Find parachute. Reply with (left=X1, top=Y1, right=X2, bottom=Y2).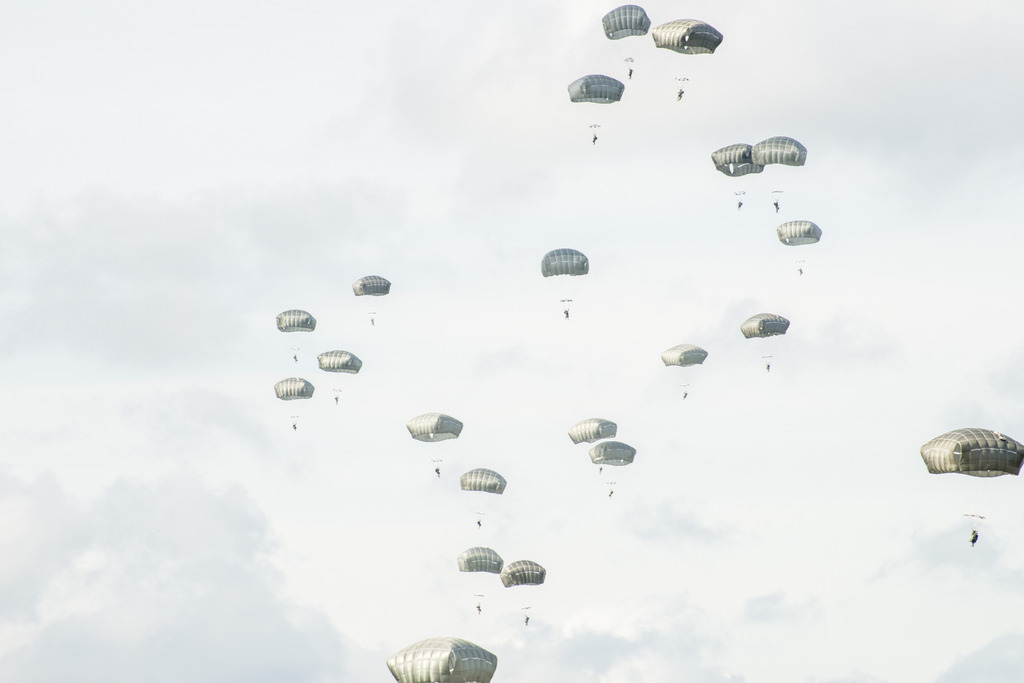
(left=274, top=307, right=316, bottom=359).
